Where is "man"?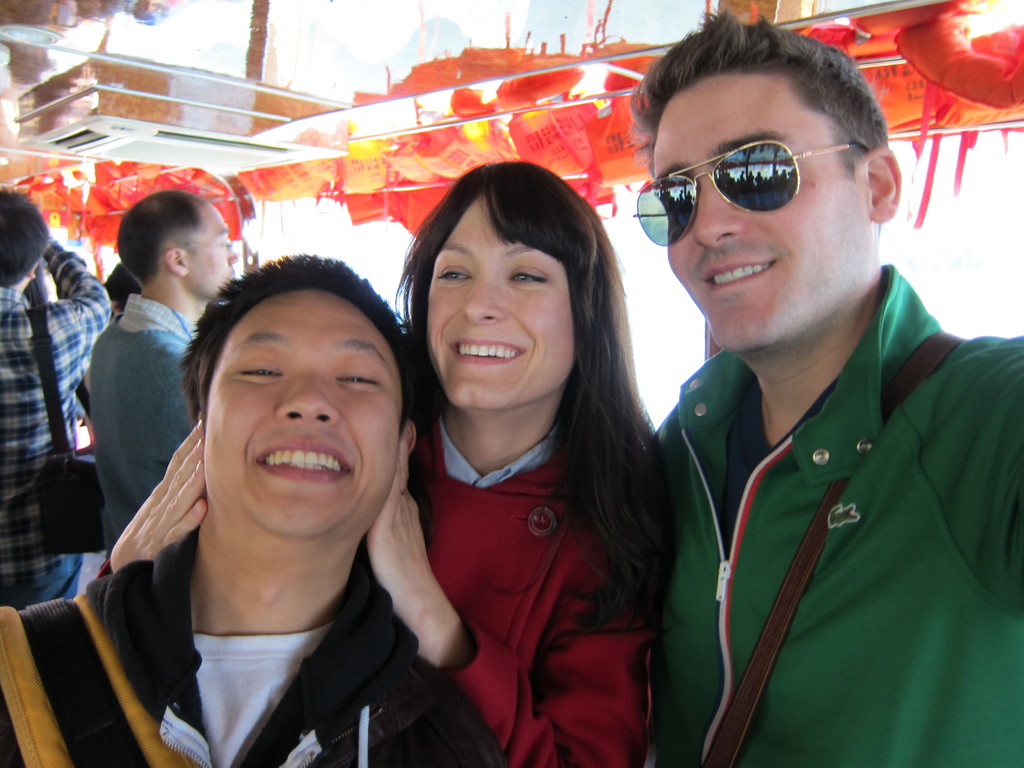
583/8/1018/753.
